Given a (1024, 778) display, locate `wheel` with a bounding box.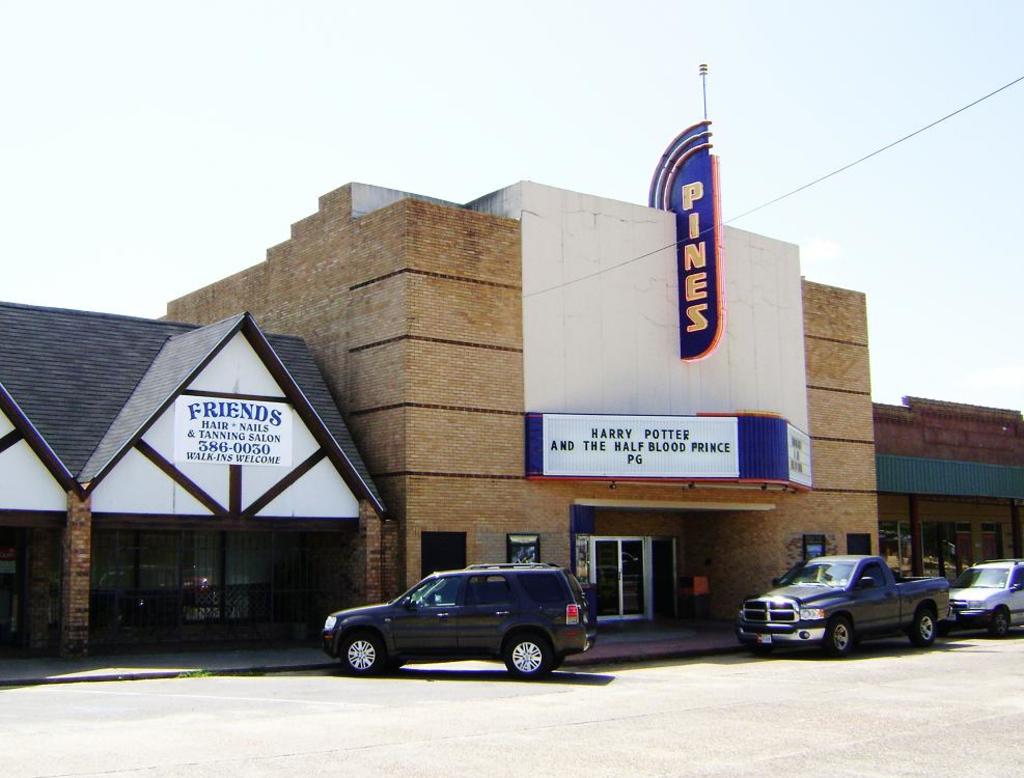
Located: box(907, 613, 937, 645).
